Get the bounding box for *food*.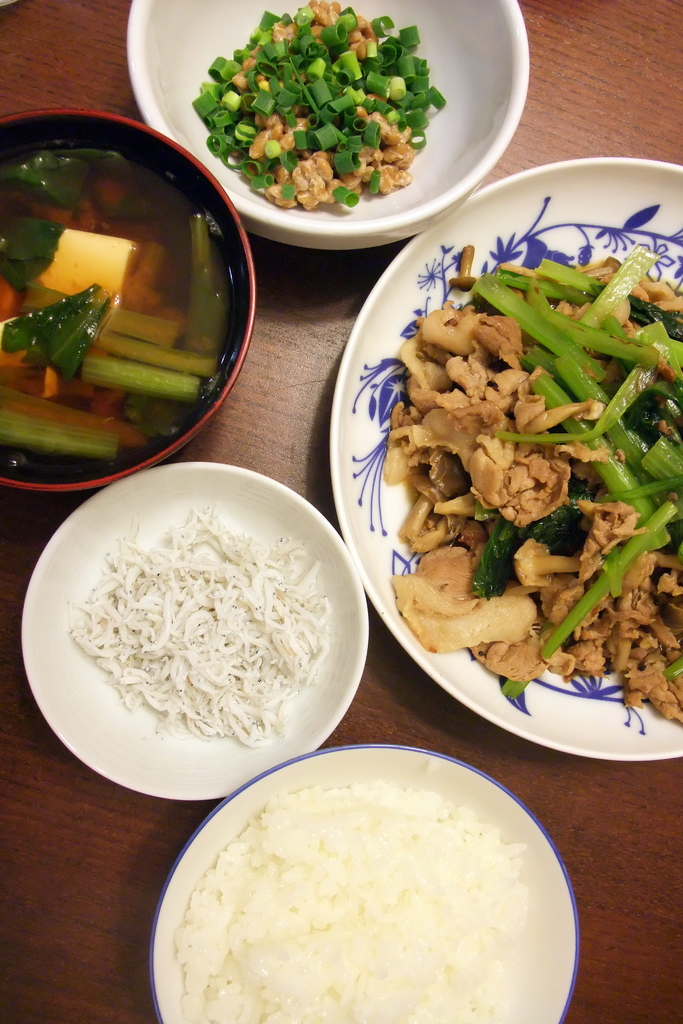
crop(29, 84, 252, 478).
